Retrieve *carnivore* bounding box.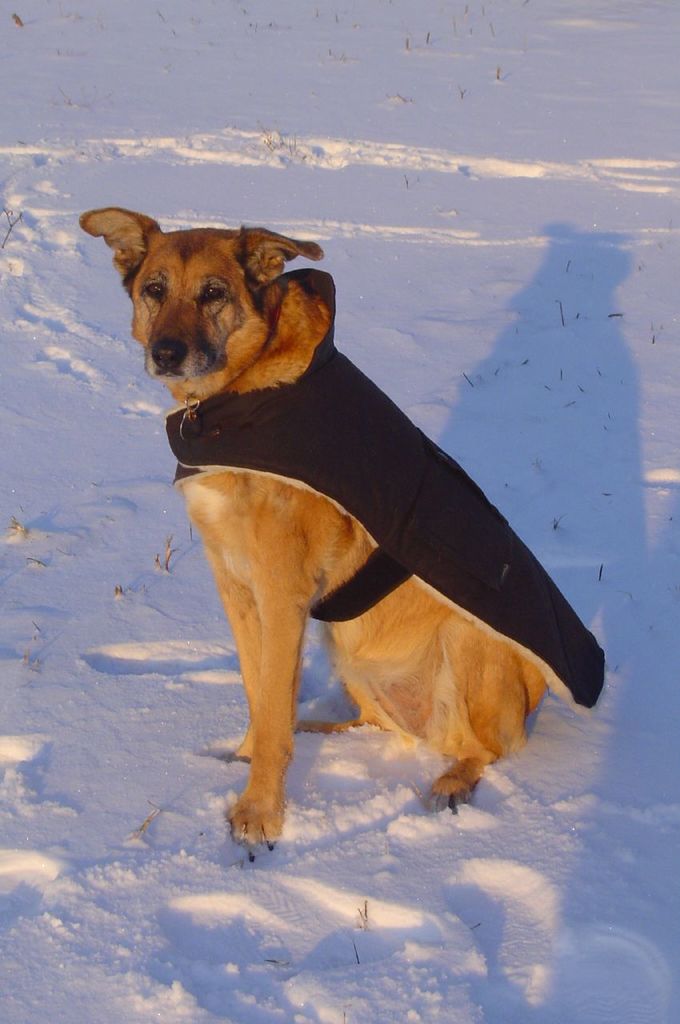
Bounding box: Rect(74, 195, 612, 850).
